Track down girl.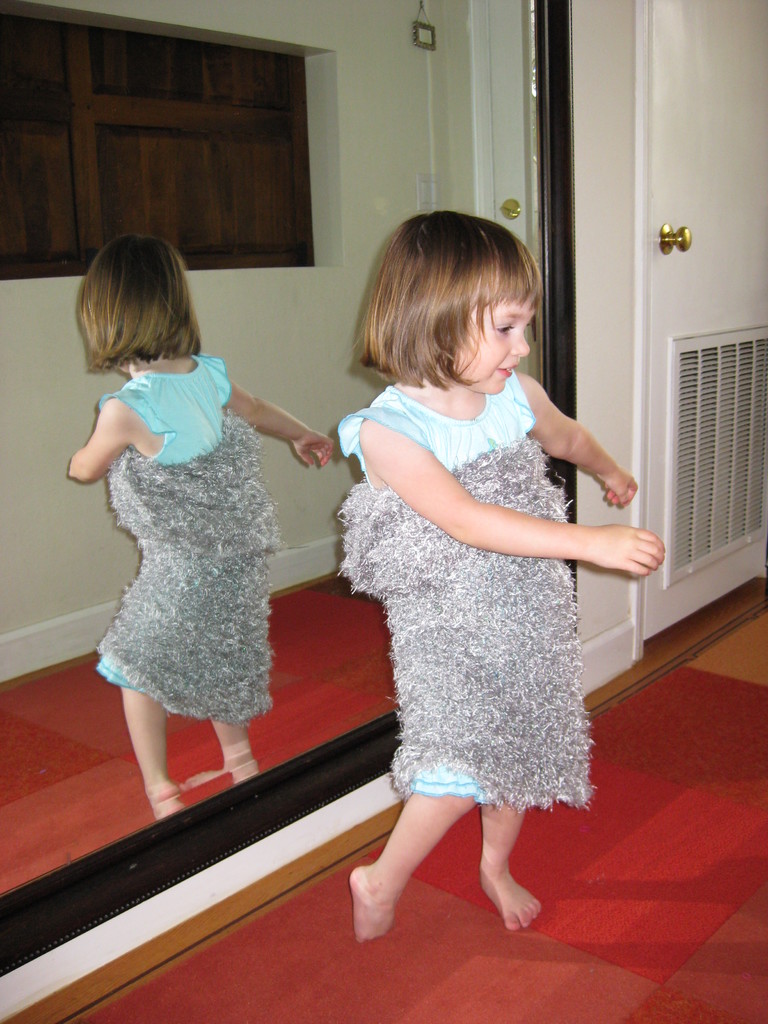
Tracked to {"x1": 62, "y1": 225, "x2": 332, "y2": 818}.
